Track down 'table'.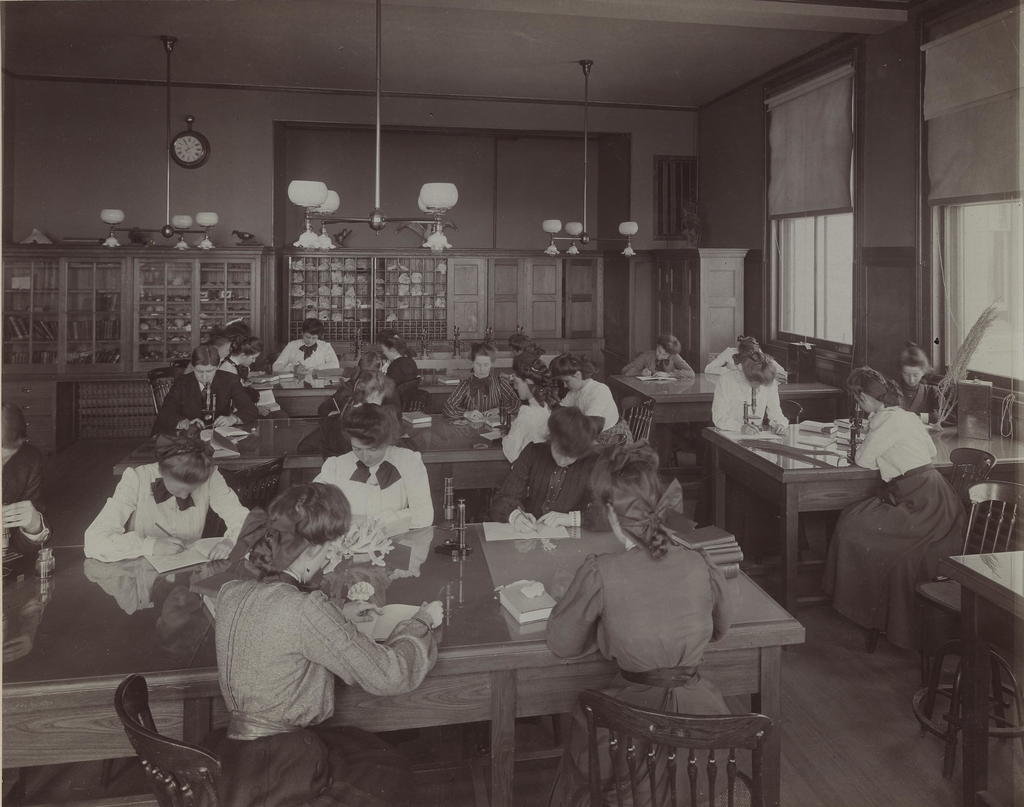
Tracked to [942, 544, 1023, 794].
